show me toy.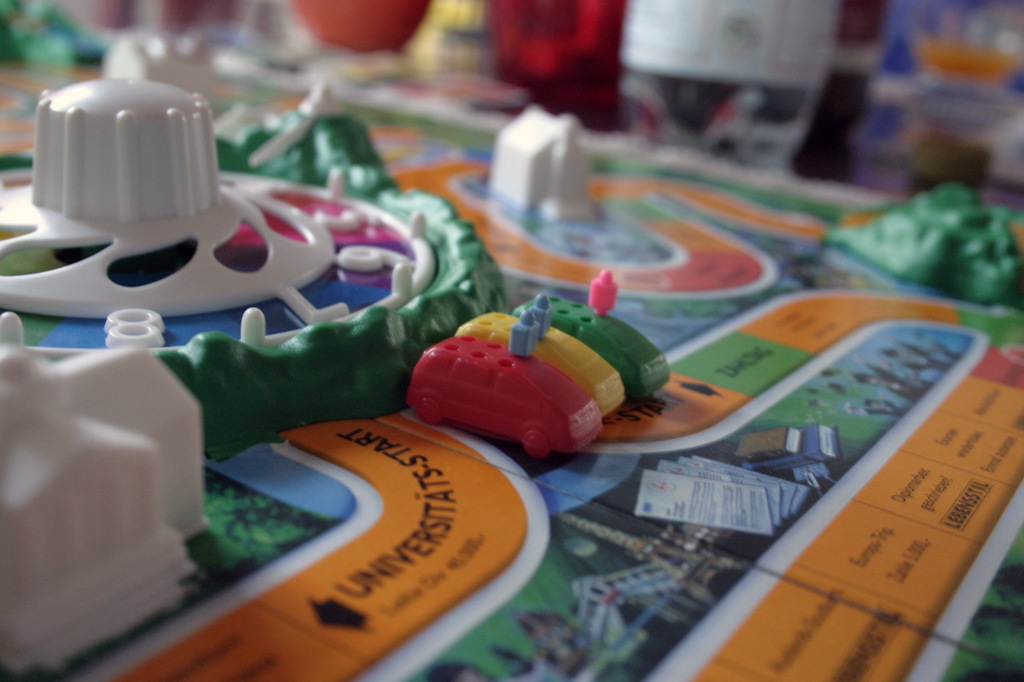
toy is here: {"x1": 505, "y1": 265, "x2": 667, "y2": 395}.
